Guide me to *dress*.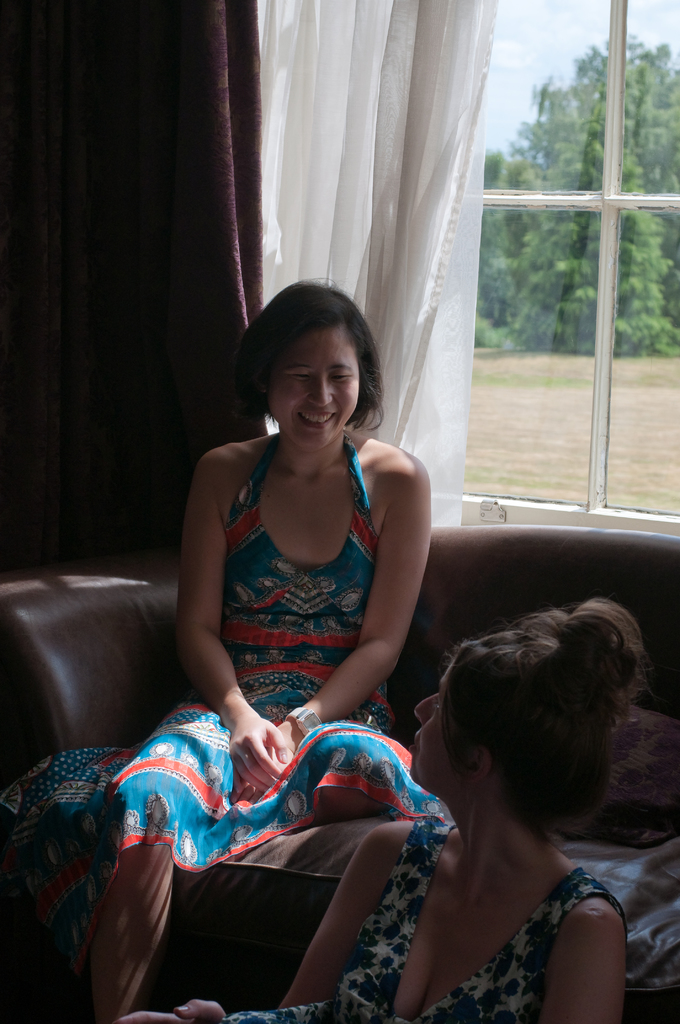
Guidance: crop(218, 815, 631, 1023).
